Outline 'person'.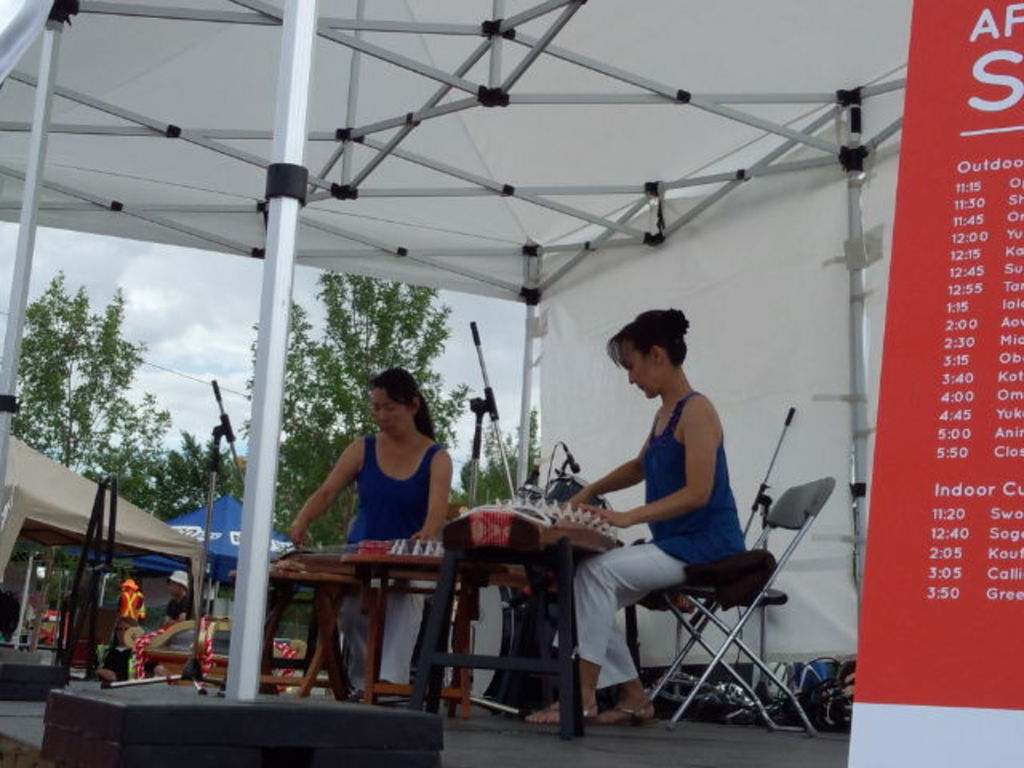
Outline: {"x1": 160, "y1": 563, "x2": 194, "y2": 627}.
